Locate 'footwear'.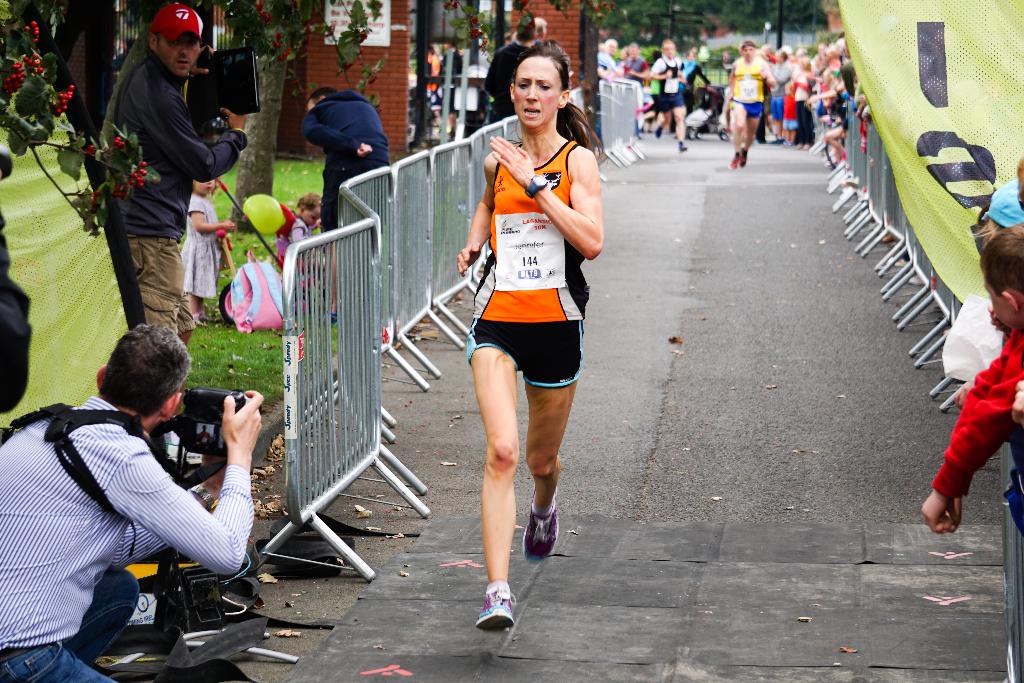
Bounding box: 678, 144, 688, 155.
